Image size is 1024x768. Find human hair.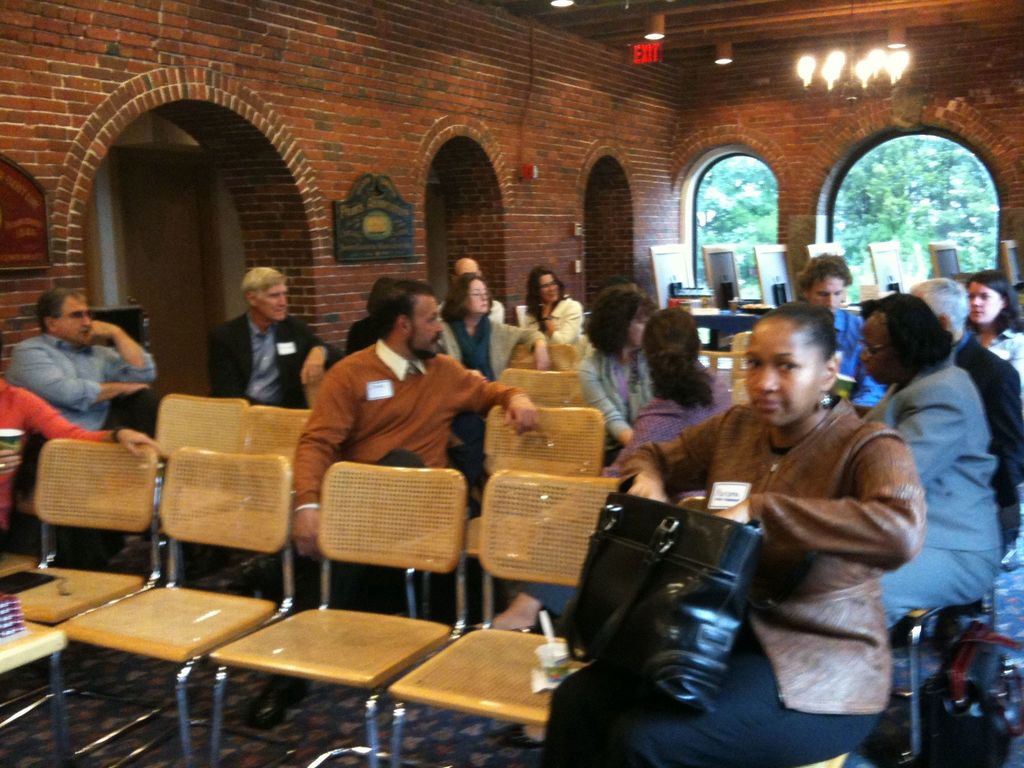
<region>582, 282, 655, 353</region>.
